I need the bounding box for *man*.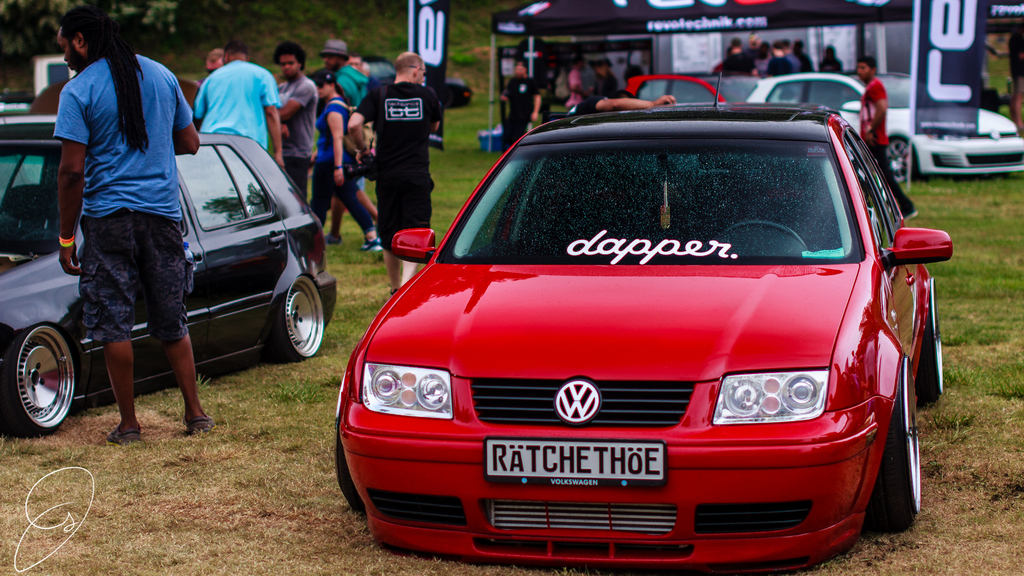
Here it is: (492,63,555,147).
